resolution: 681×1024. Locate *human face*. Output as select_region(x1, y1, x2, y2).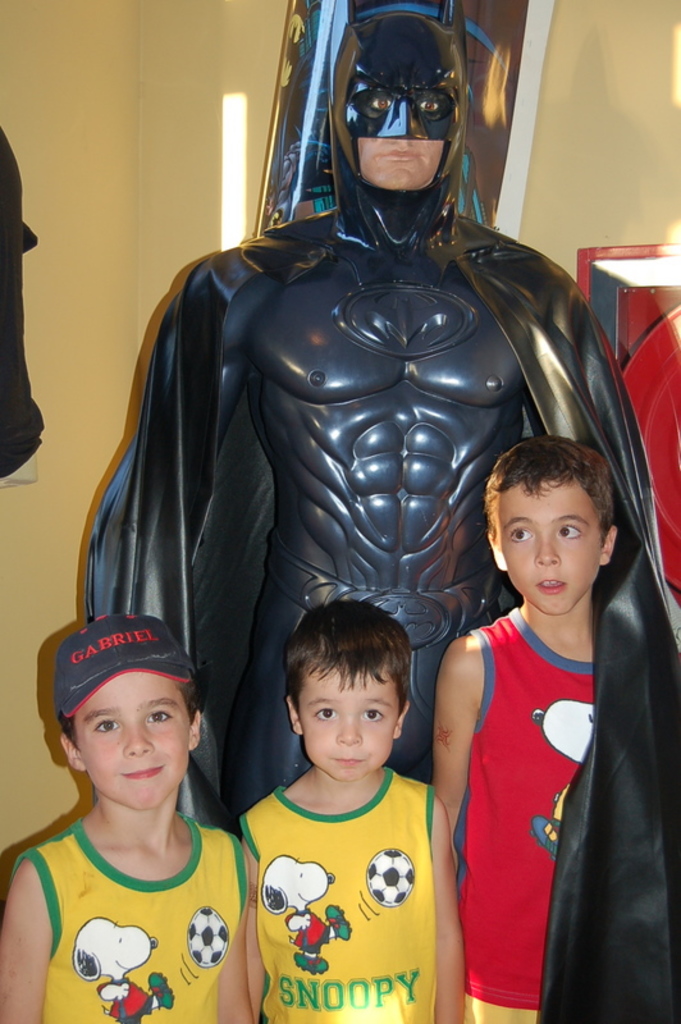
select_region(300, 649, 385, 777).
